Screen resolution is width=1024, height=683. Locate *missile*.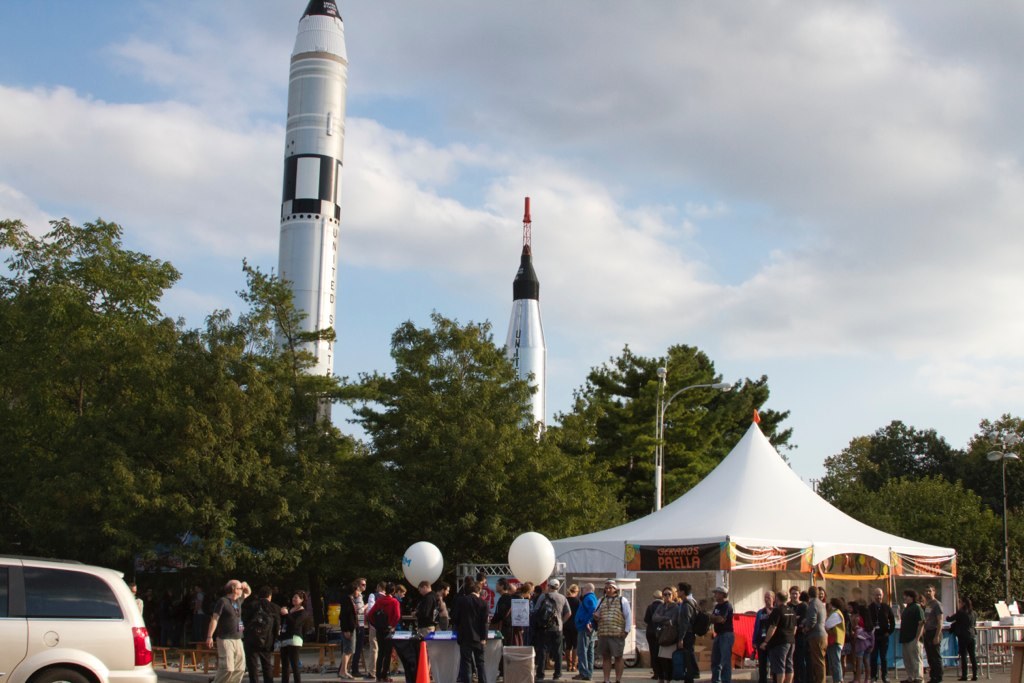
rect(271, 0, 343, 448).
